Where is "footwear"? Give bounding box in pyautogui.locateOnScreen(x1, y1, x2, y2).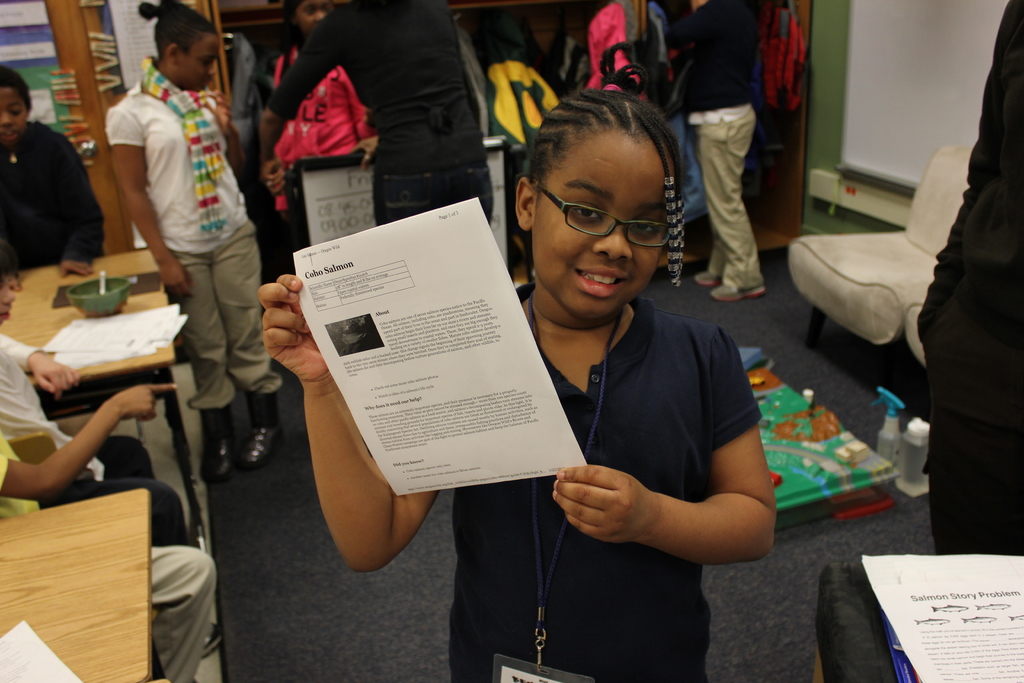
pyautogui.locateOnScreen(206, 621, 223, 656).
